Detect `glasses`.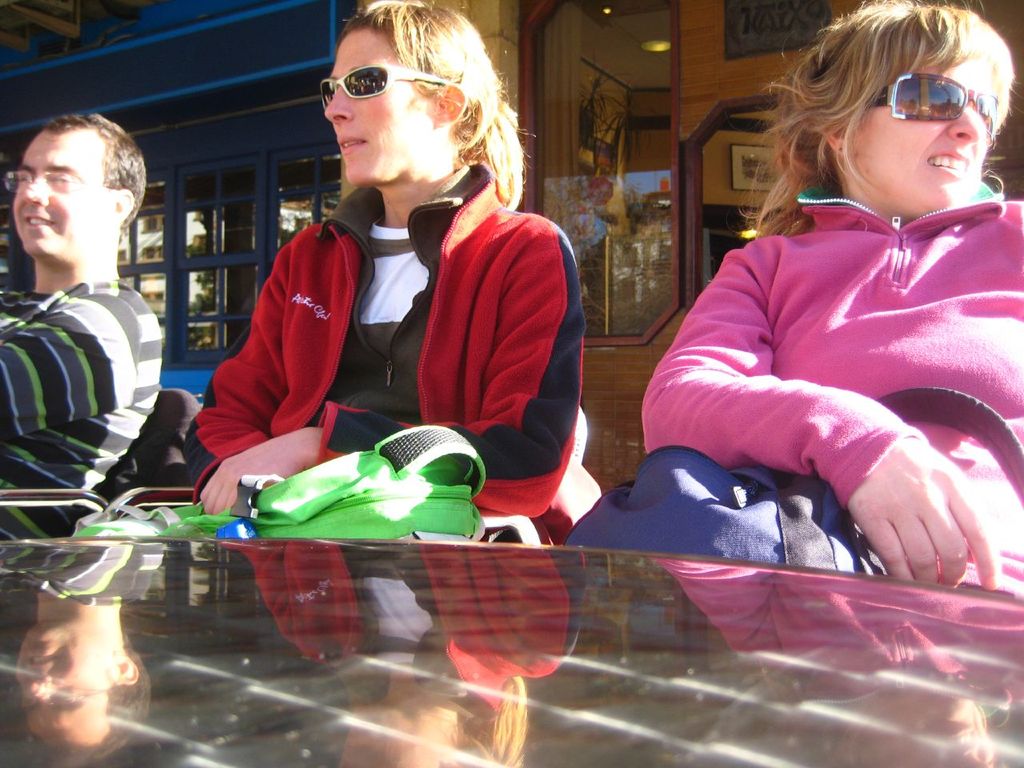
Detected at 0, 168, 102, 192.
